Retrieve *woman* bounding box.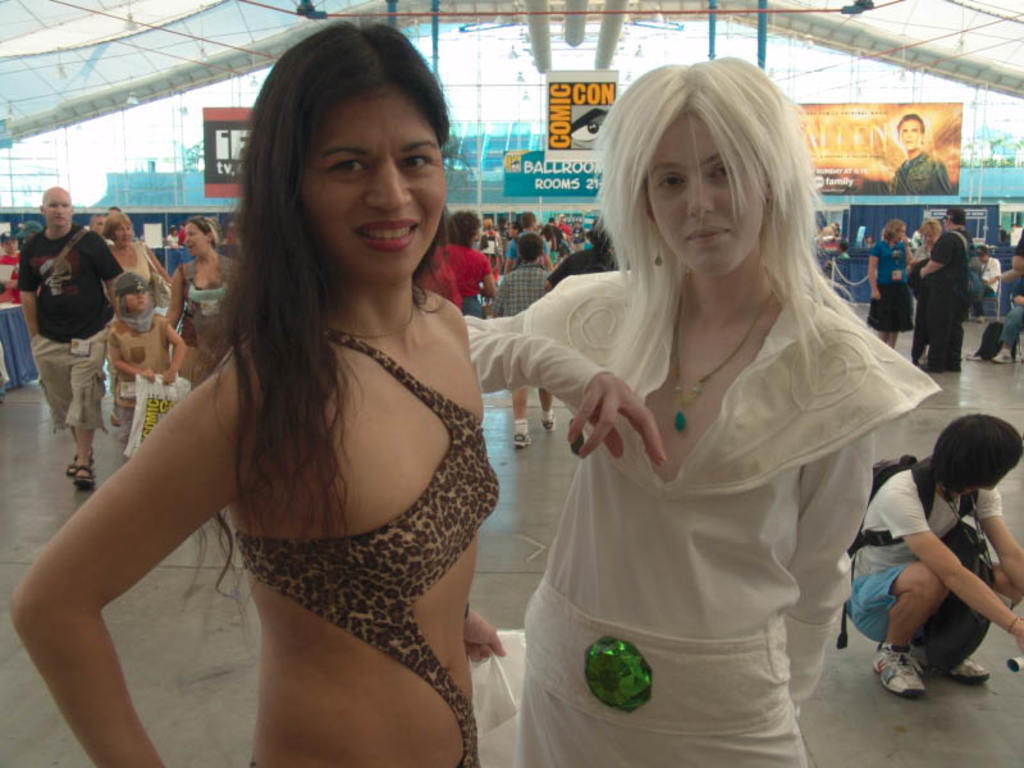
Bounding box: {"x1": 9, "y1": 19, "x2": 499, "y2": 767}.
